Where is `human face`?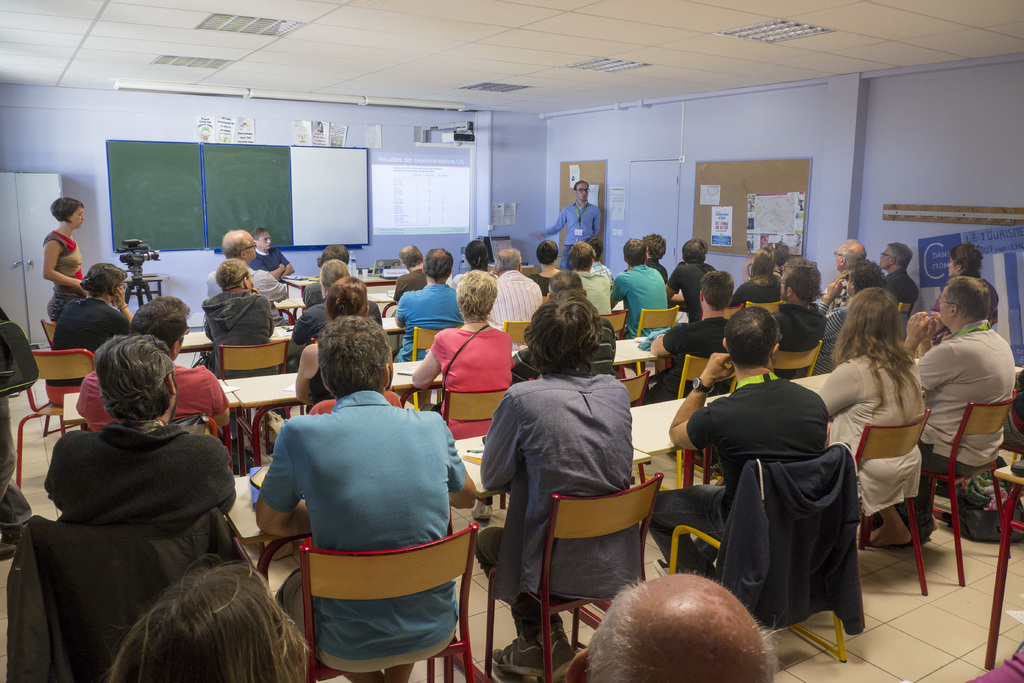
detection(937, 283, 952, 324).
